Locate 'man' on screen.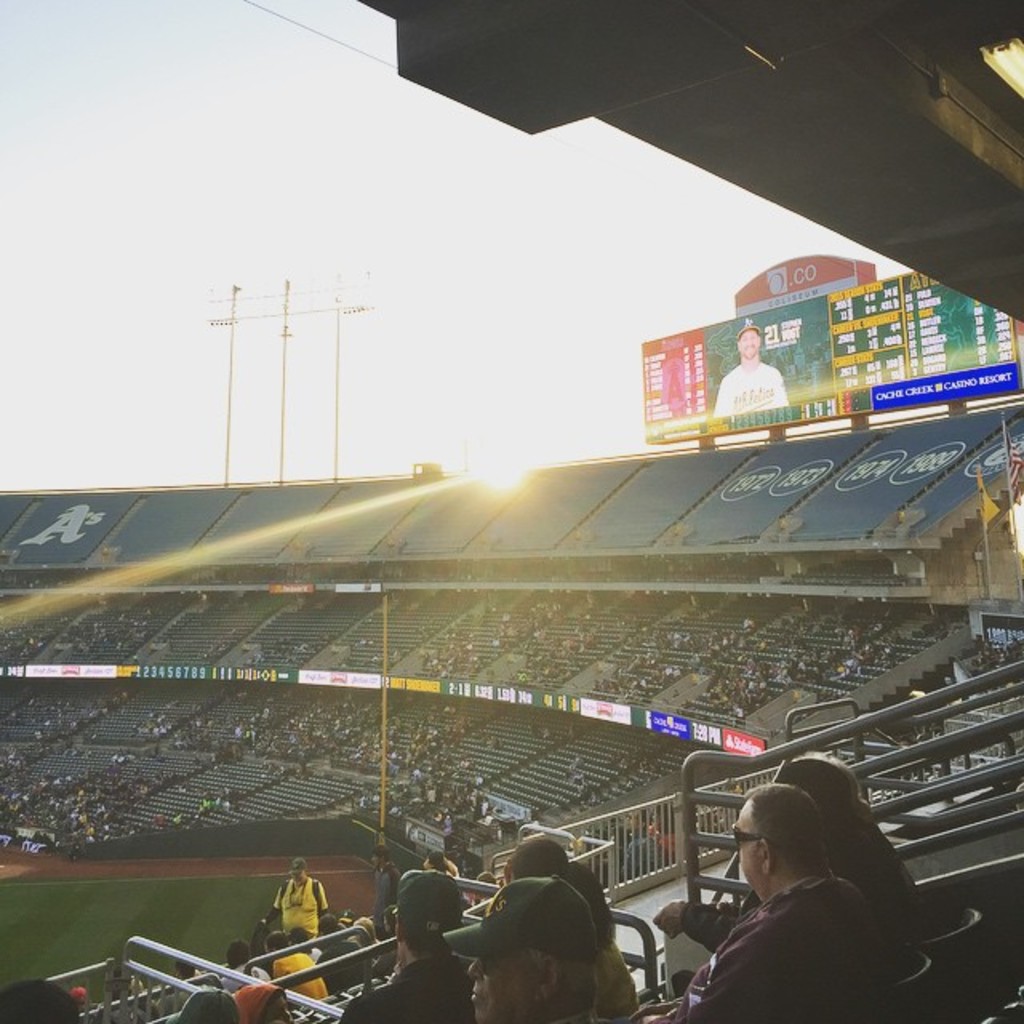
On screen at x1=691, y1=778, x2=950, y2=1022.
